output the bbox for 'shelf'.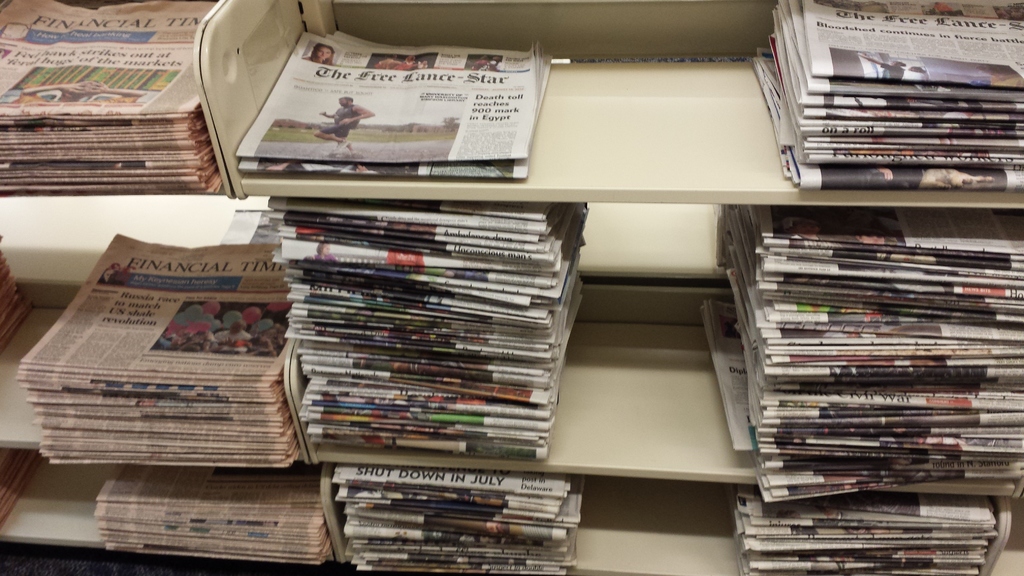
0 280 1023 505.
